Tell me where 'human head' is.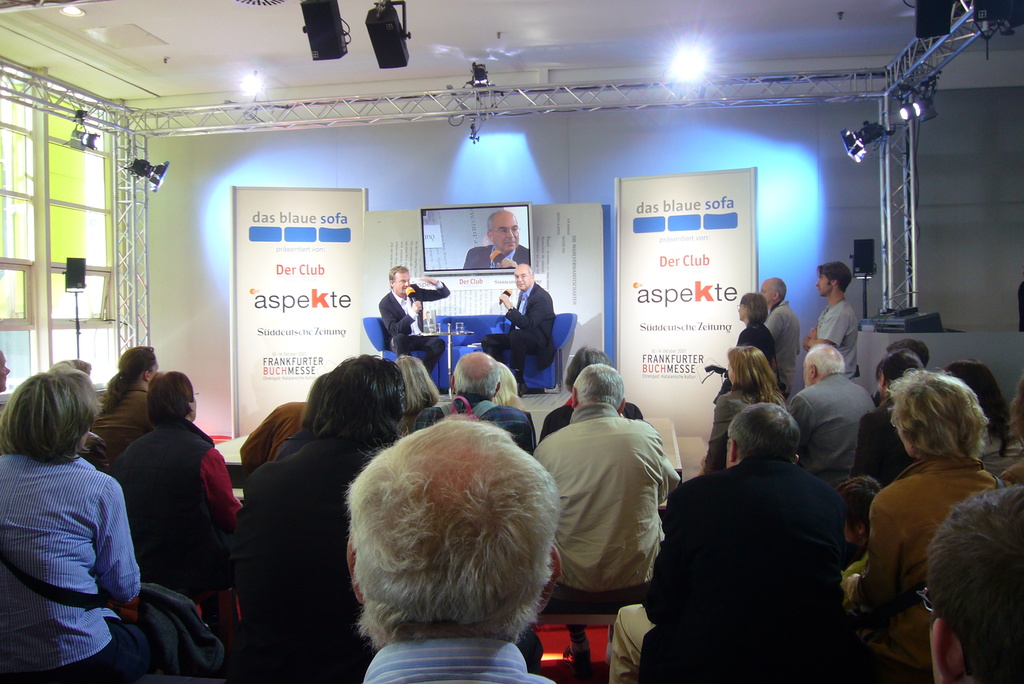
'human head' is at <region>817, 261, 851, 300</region>.
